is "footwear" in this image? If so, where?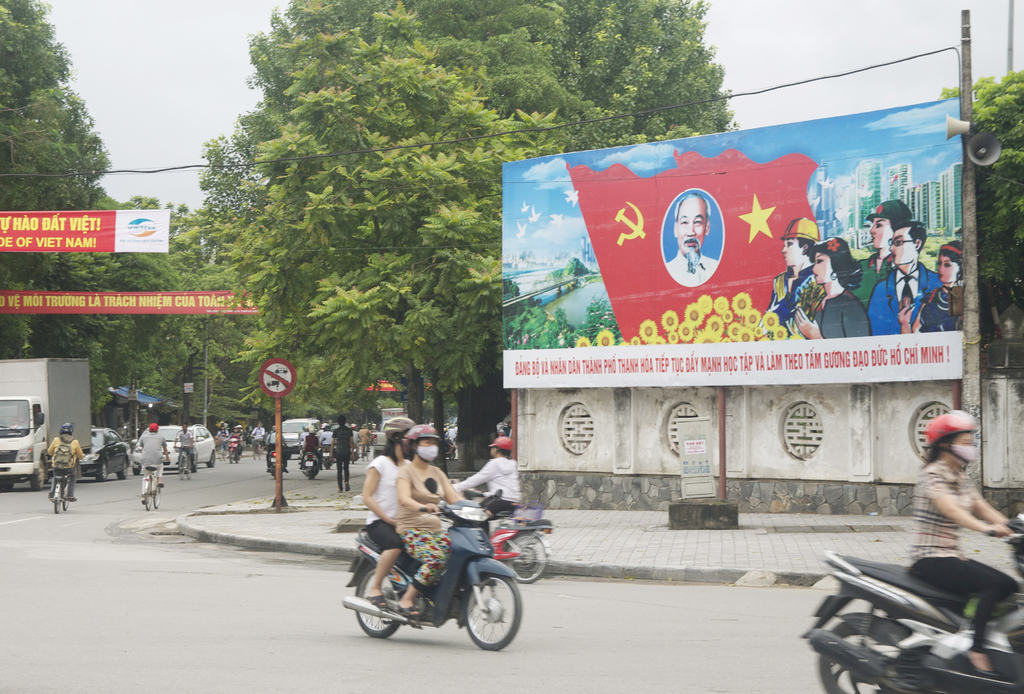
Yes, at <region>342, 480, 351, 492</region>.
